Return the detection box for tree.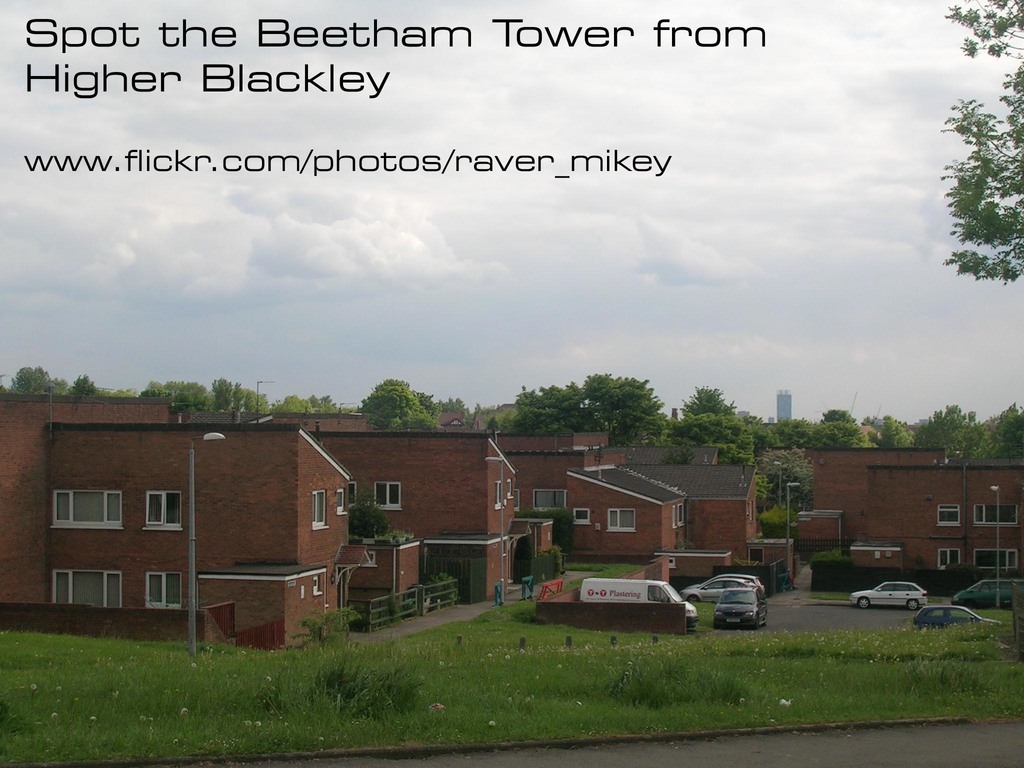
(584, 361, 668, 431).
